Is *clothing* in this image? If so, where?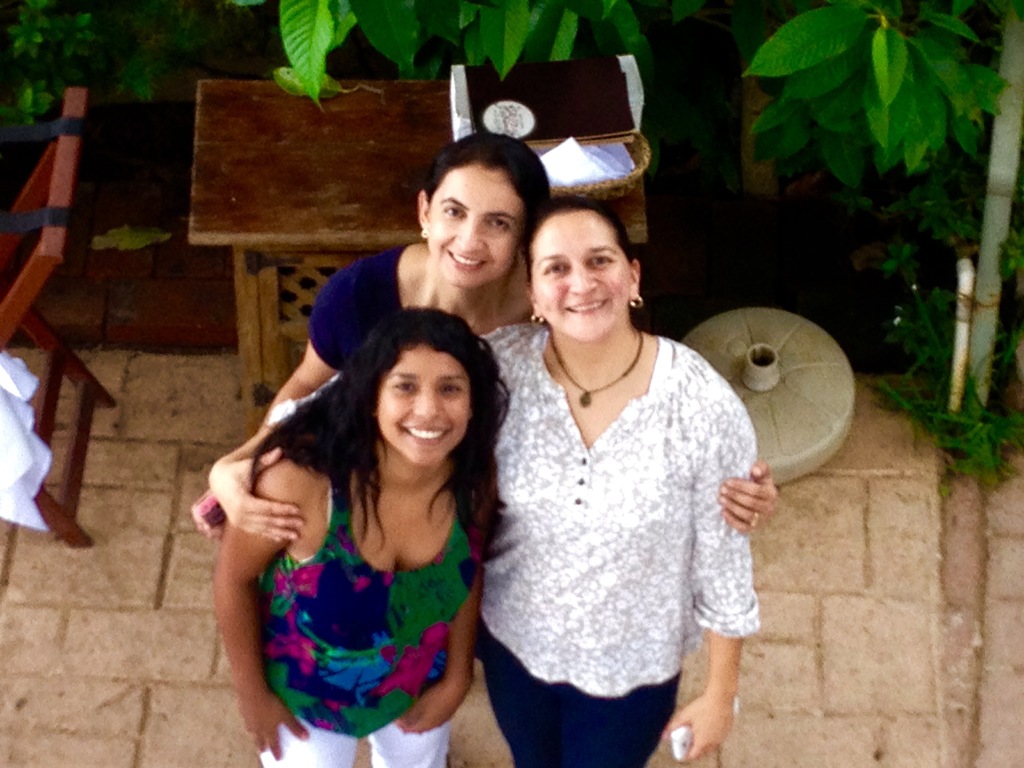
Yes, at box=[296, 233, 545, 376].
